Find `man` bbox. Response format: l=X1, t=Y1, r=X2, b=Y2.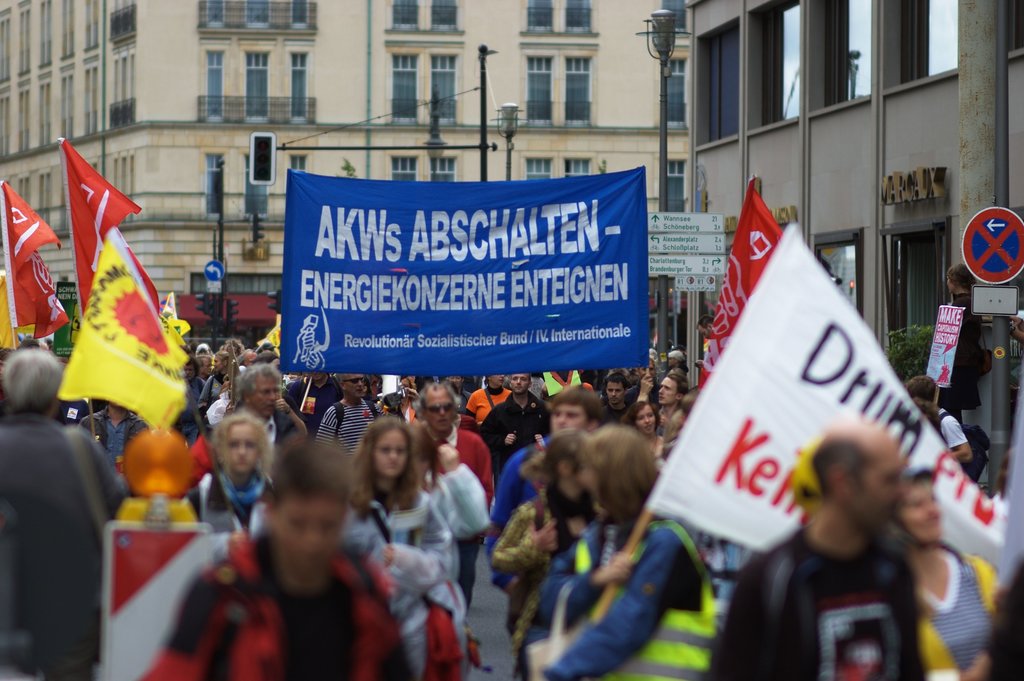
l=70, t=397, r=156, b=488.
